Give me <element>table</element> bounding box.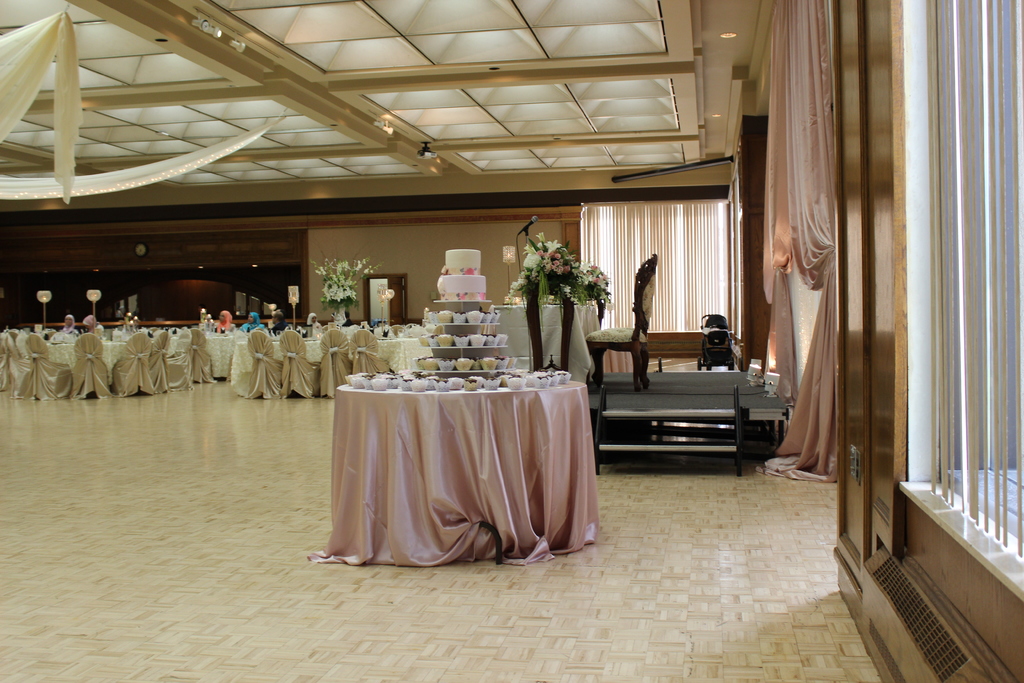
[374, 333, 425, 372].
